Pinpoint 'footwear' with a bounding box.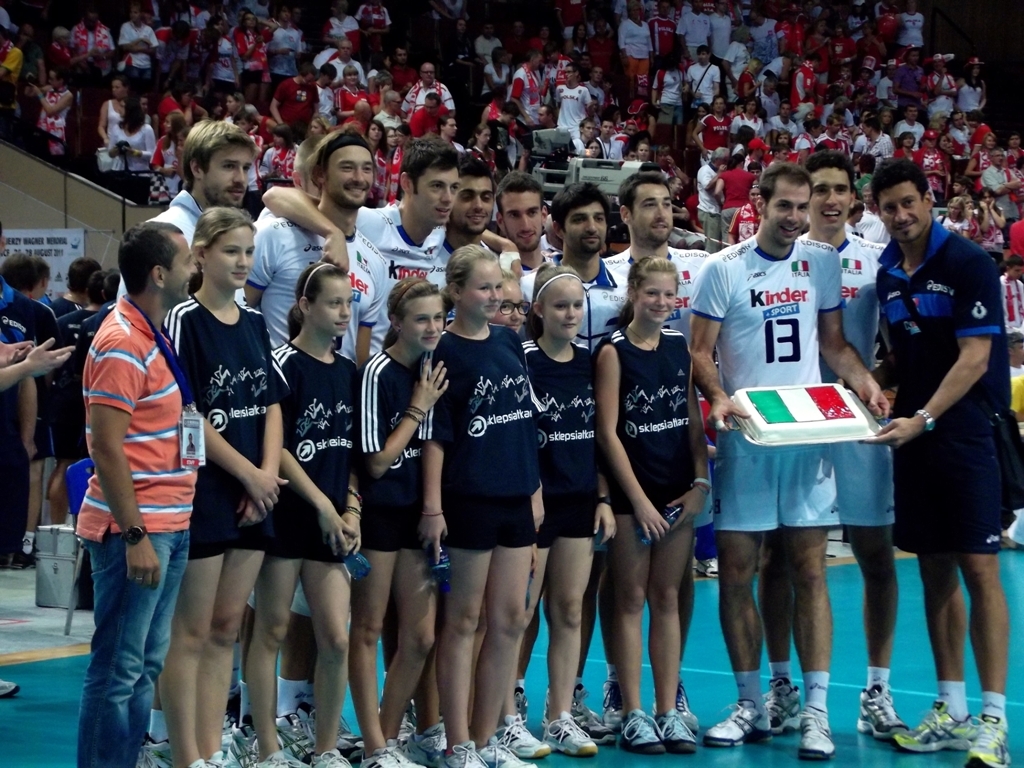
<bbox>538, 691, 612, 742</bbox>.
